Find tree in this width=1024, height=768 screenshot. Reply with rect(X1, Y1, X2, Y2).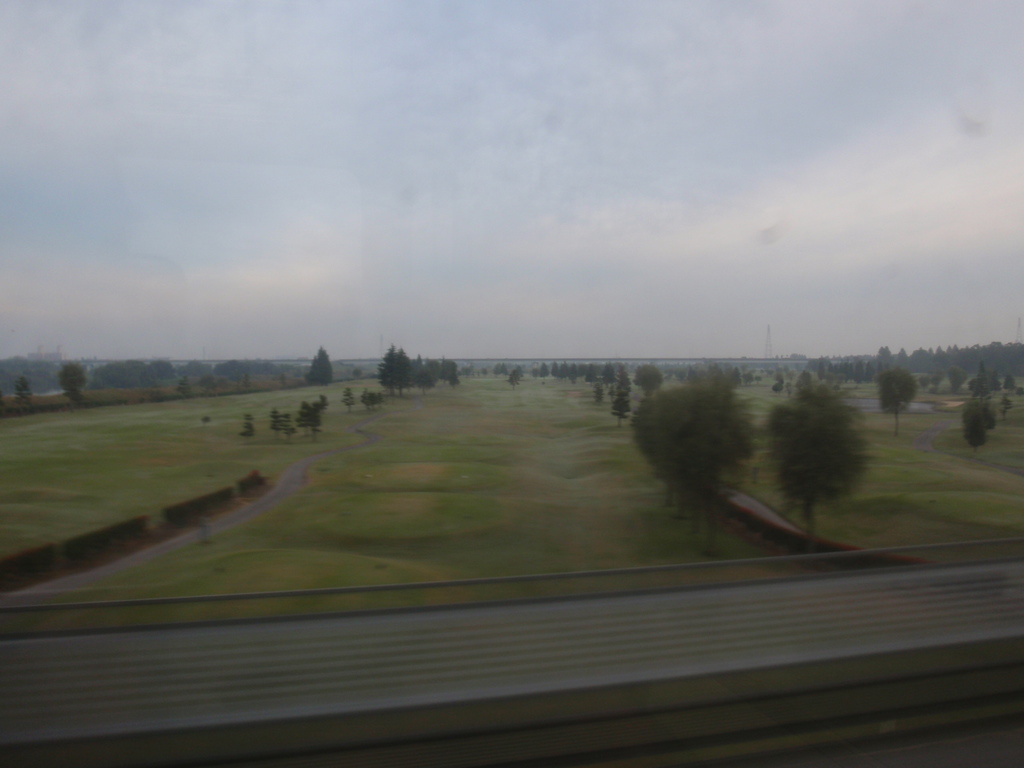
rect(872, 367, 918, 434).
